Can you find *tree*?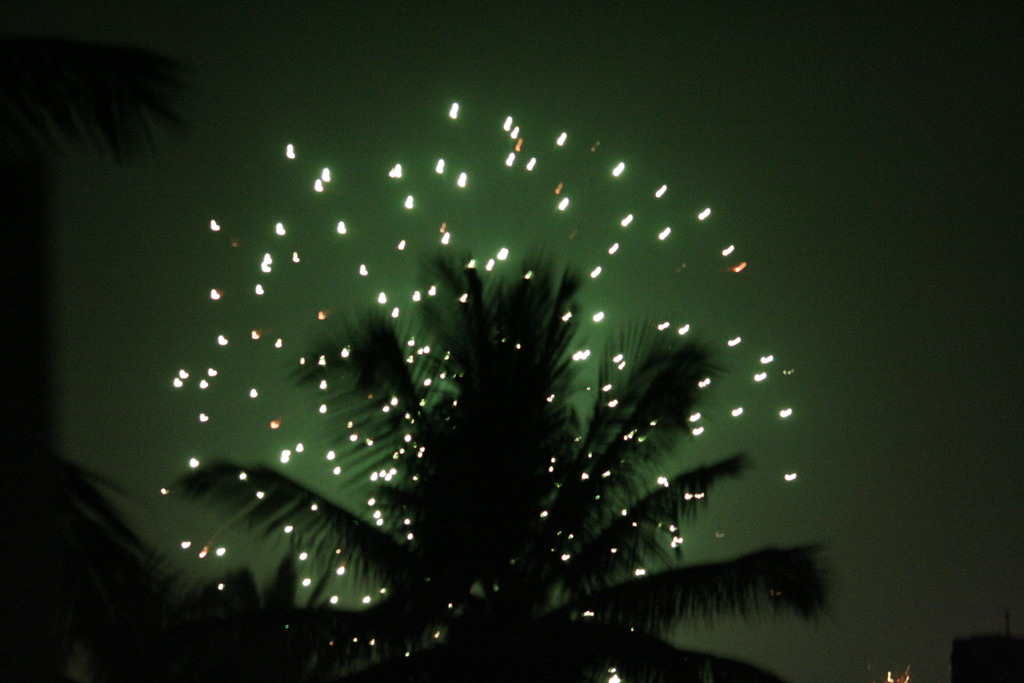
Yes, bounding box: bbox=(0, 0, 206, 682).
